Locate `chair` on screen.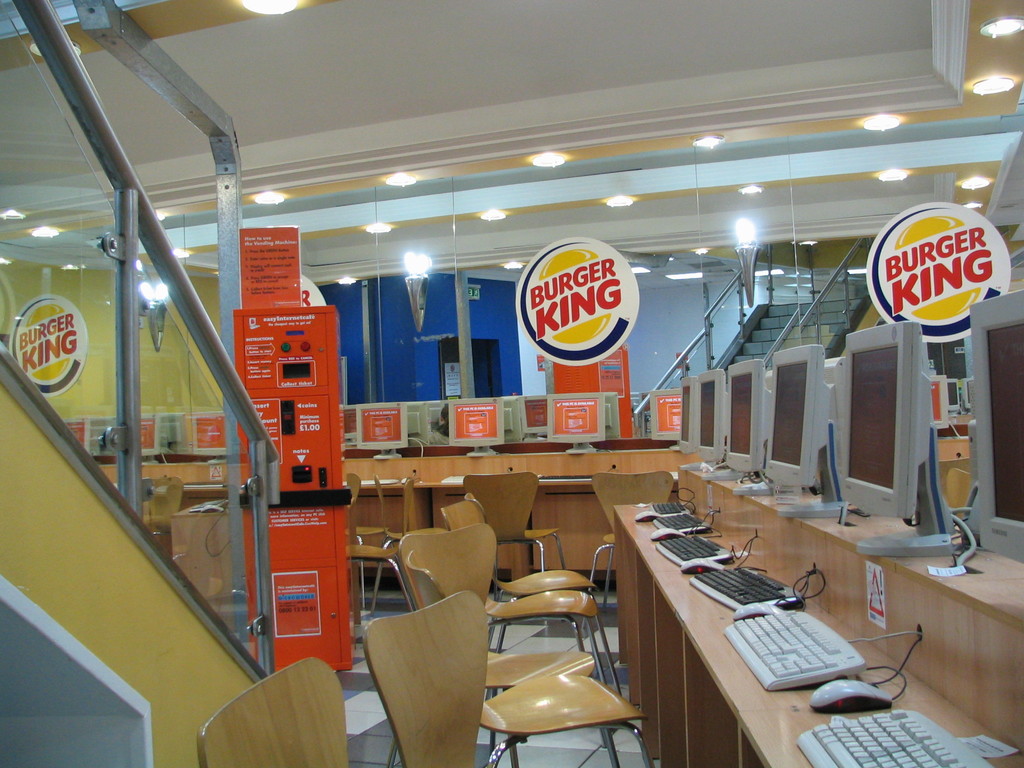
On screen at {"left": 461, "top": 472, "right": 575, "bottom": 624}.
